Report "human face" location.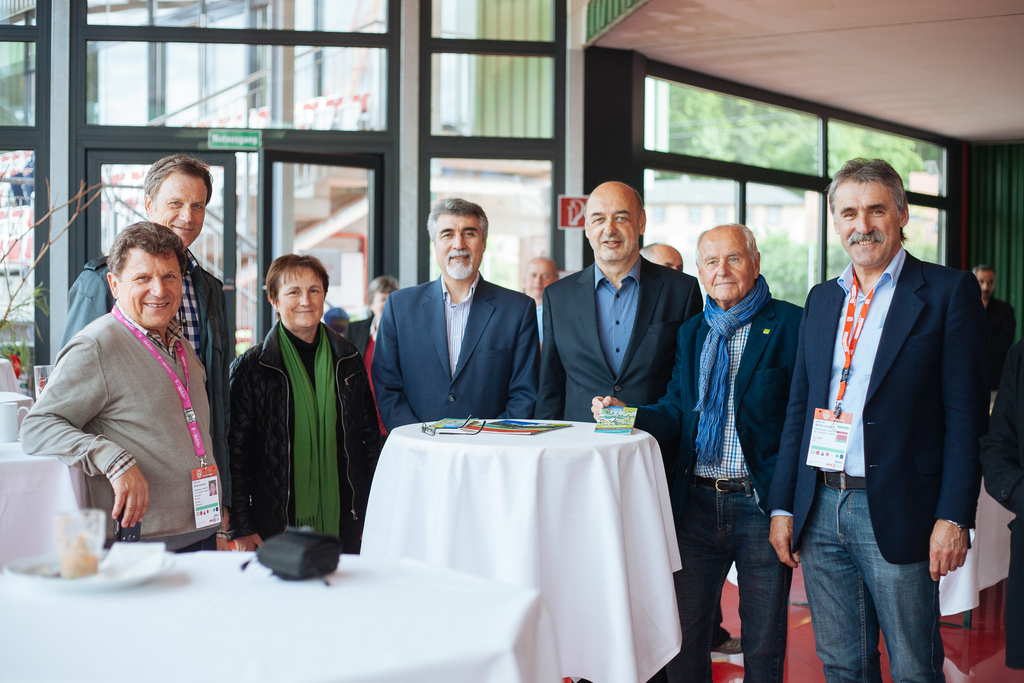
Report: crop(122, 251, 182, 328).
